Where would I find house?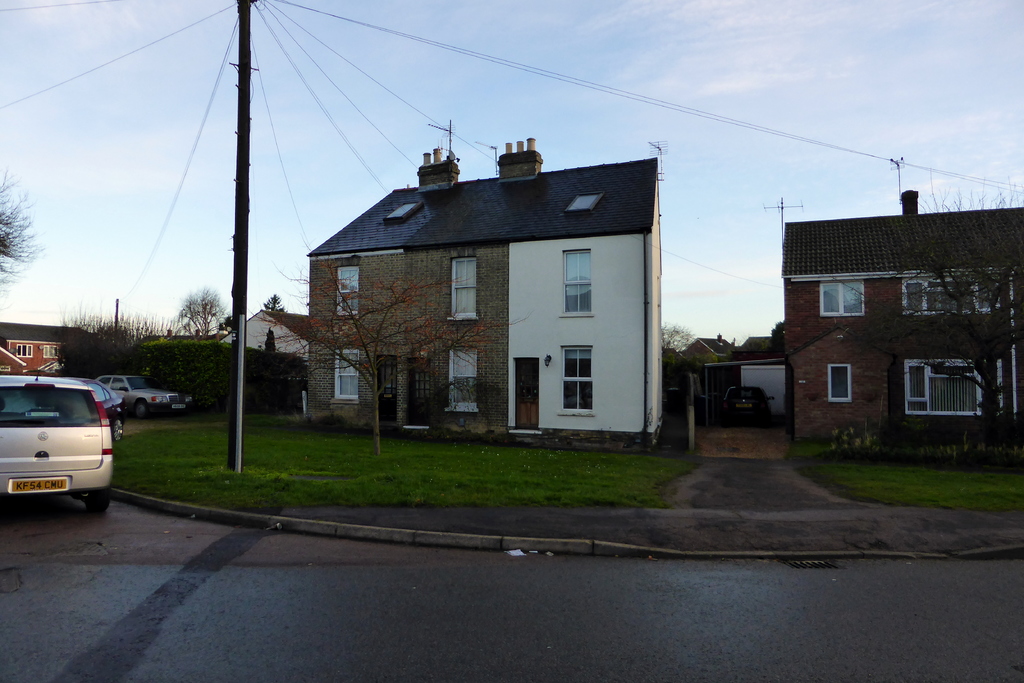
At BBox(224, 307, 308, 361).
